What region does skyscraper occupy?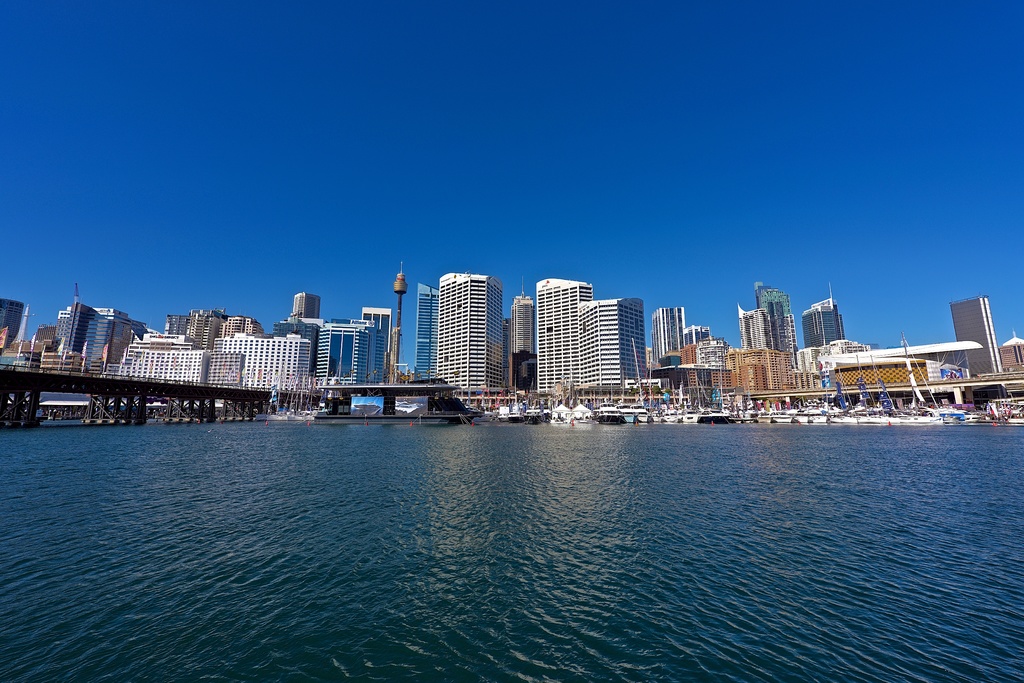
x1=0 y1=298 x2=37 y2=358.
